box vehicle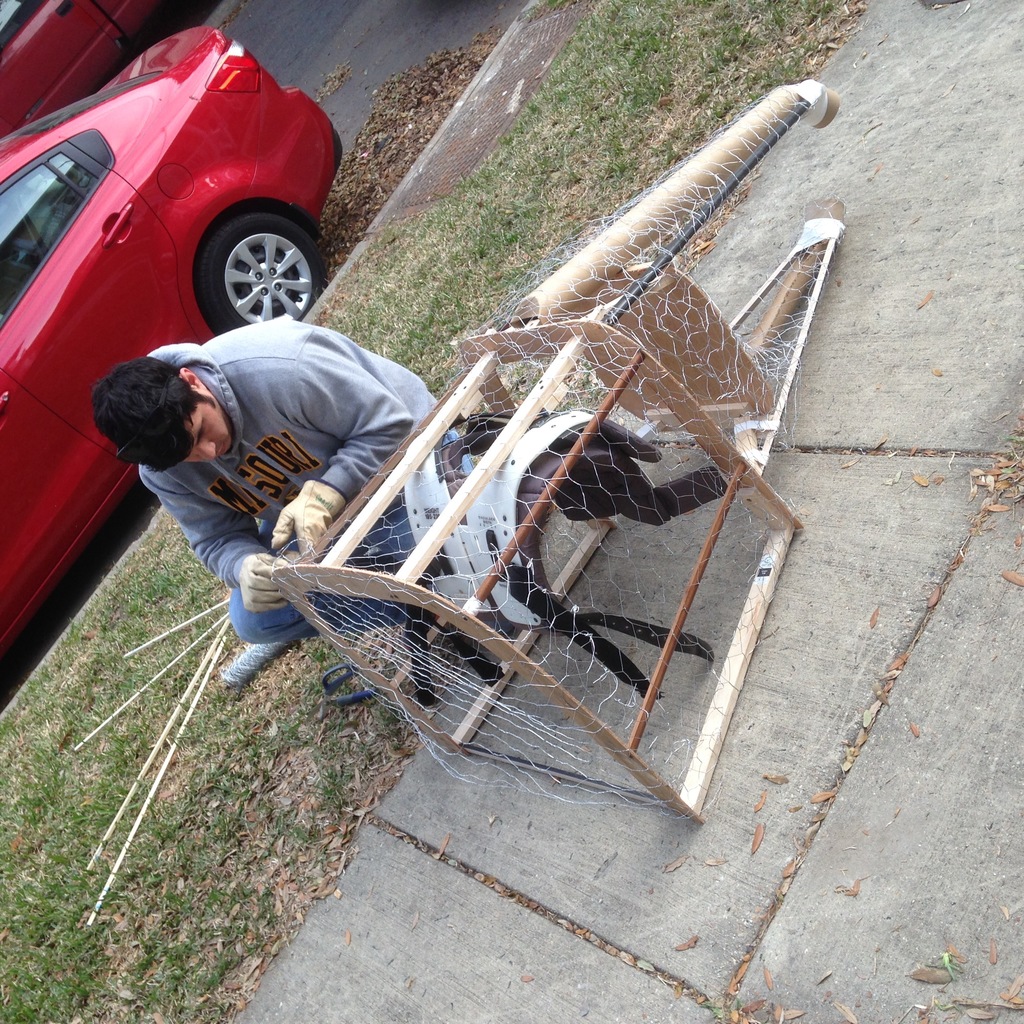
[0, 0, 202, 143]
